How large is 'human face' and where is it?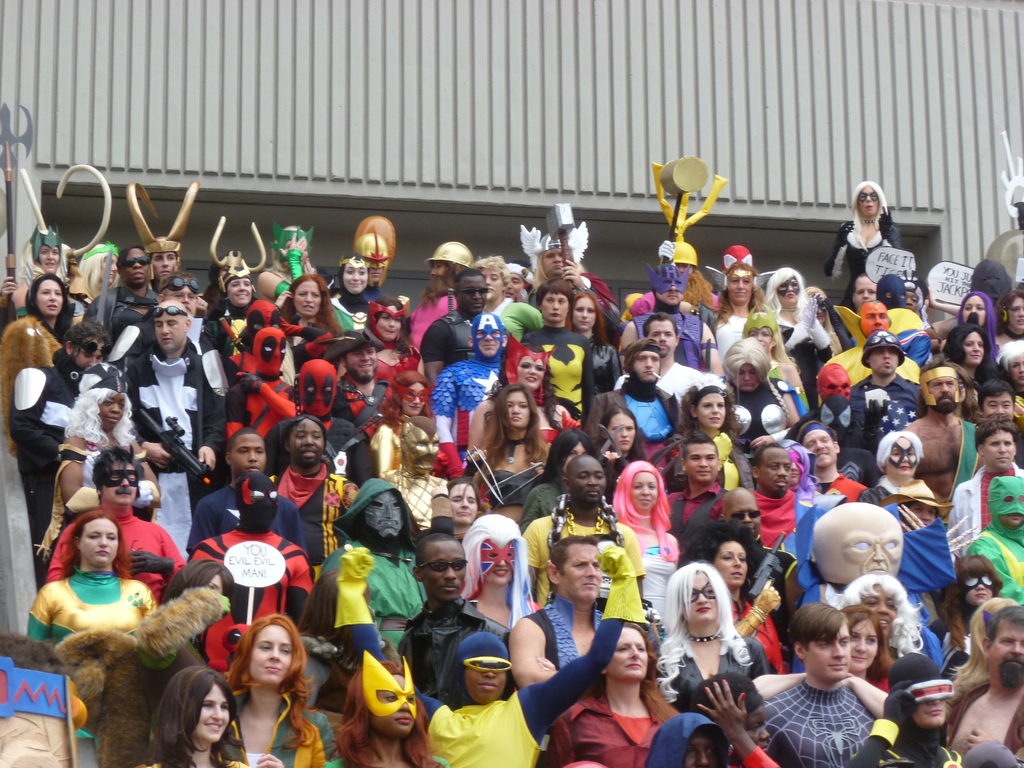
Bounding box: box=[687, 735, 726, 764].
